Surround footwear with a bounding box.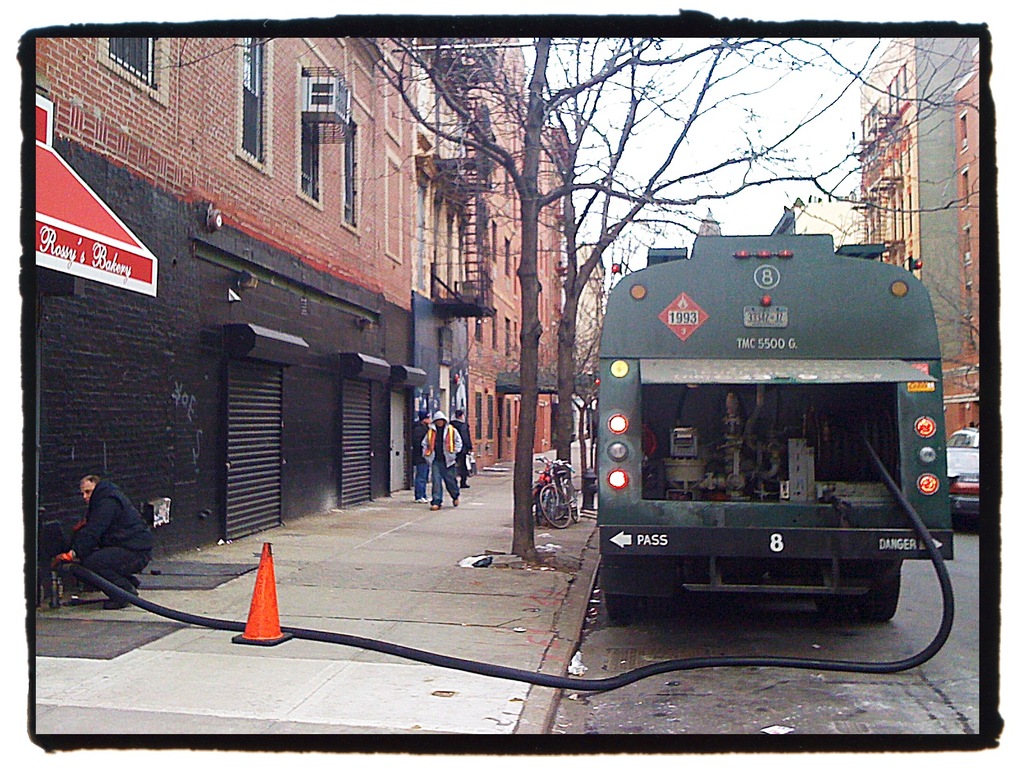
429, 502, 440, 508.
